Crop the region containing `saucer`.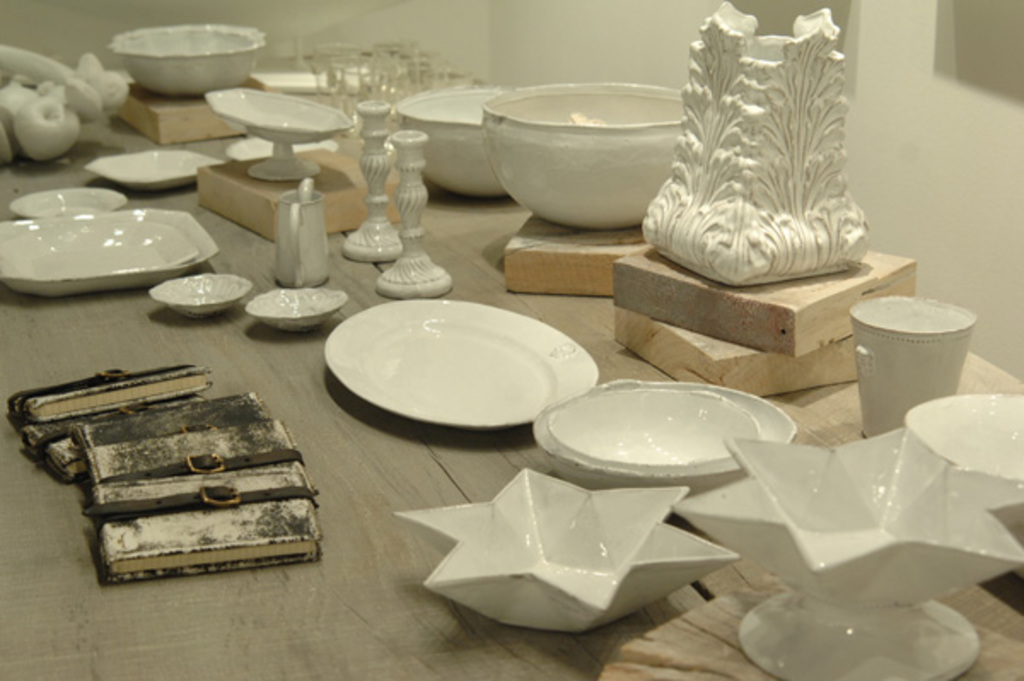
Crop region: [148, 273, 251, 311].
